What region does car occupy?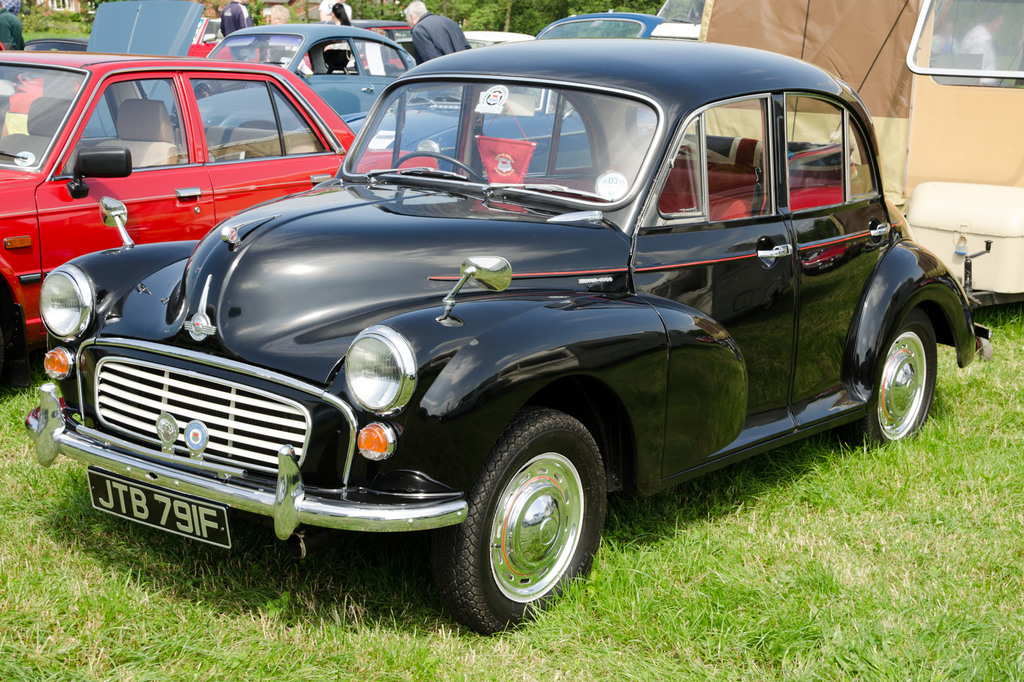
5 28 1000 640.
